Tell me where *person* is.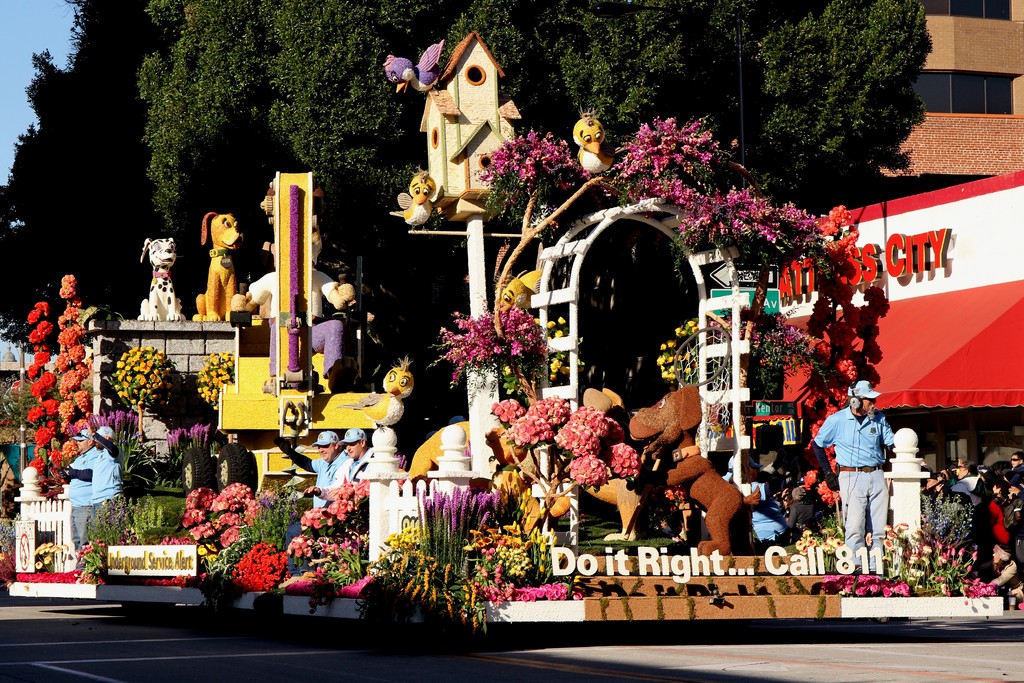
*person* is at select_region(299, 426, 372, 502).
